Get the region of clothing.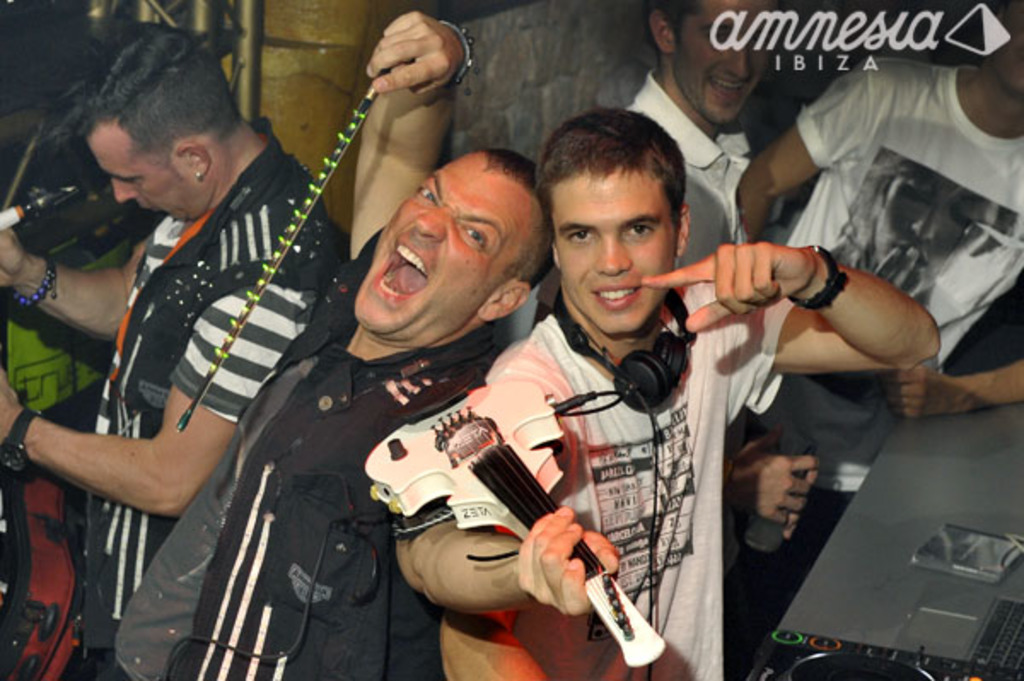
bbox=[456, 280, 819, 679].
